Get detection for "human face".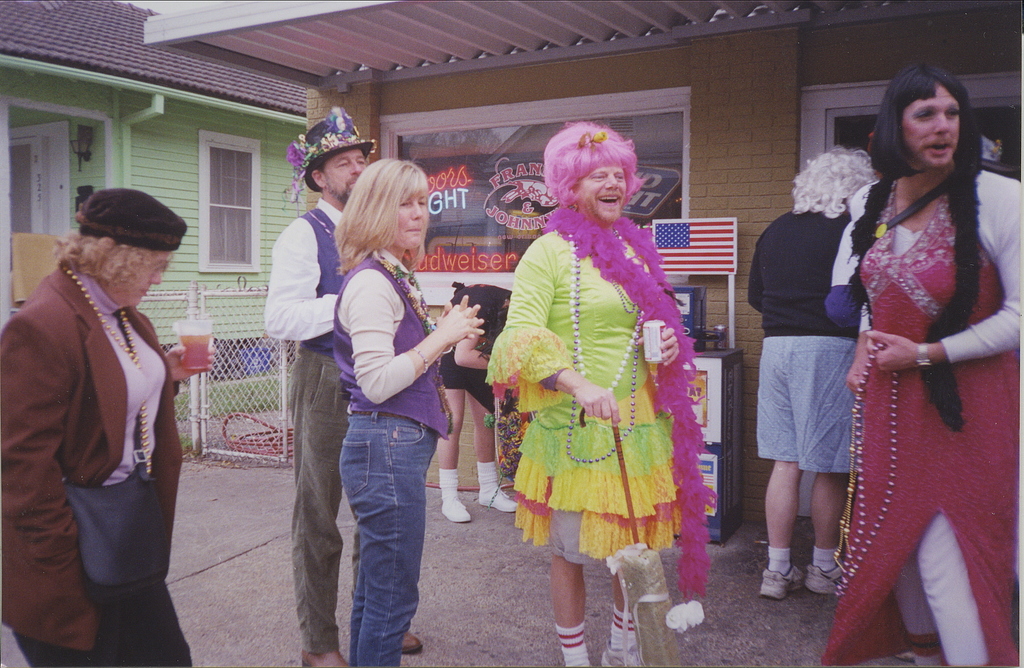
Detection: x1=900 y1=91 x2=960 y2=164.
